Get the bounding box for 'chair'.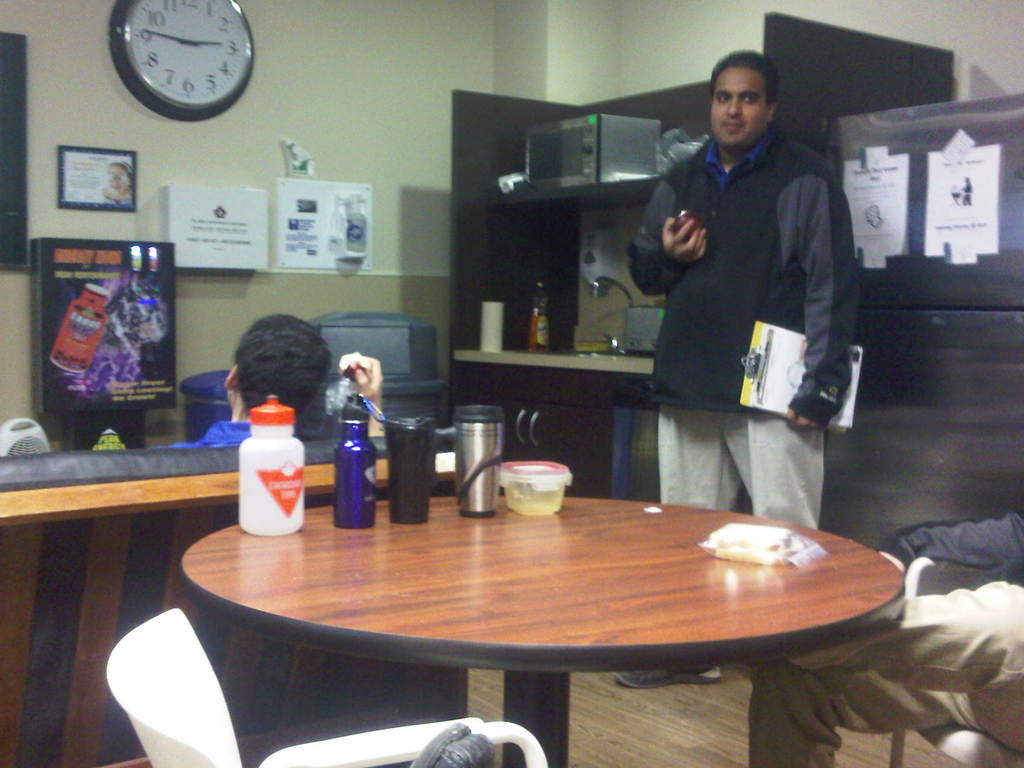
[left=108, top=604, right=548, bottom=767].
